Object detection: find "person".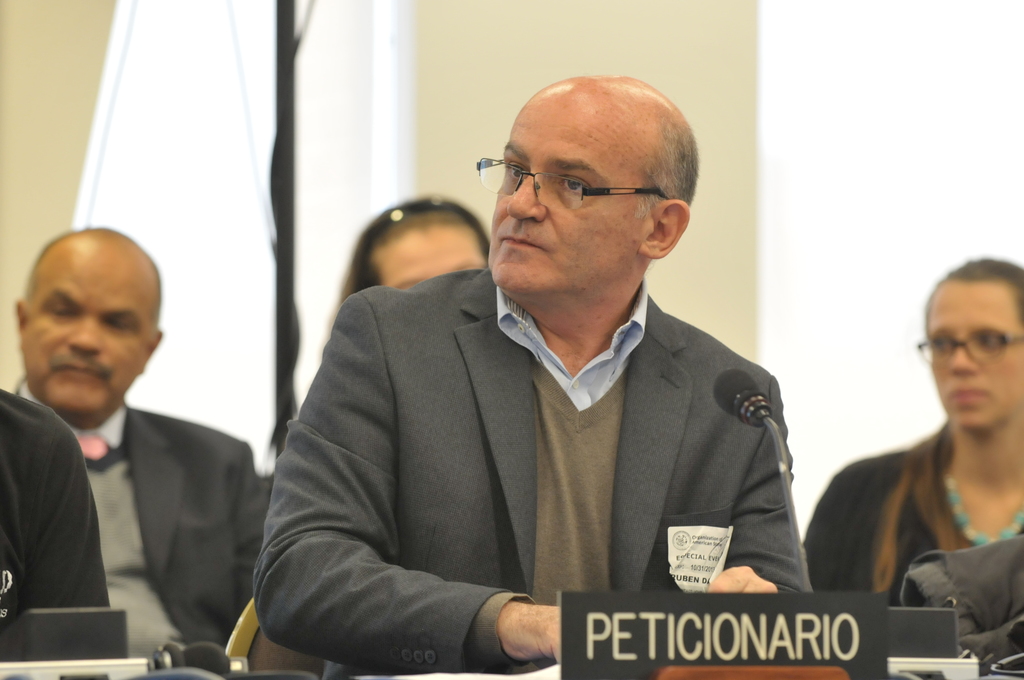
bbox(349, 197, 486, 301).
